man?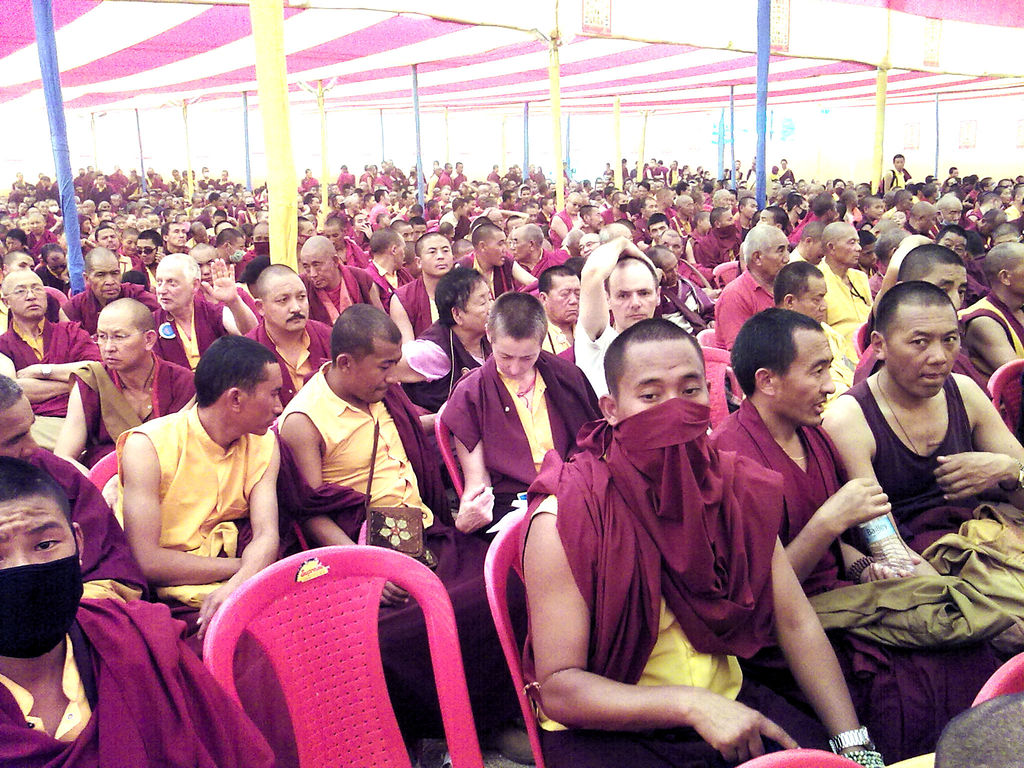
bbox=(816, 280, 1023, 577)
